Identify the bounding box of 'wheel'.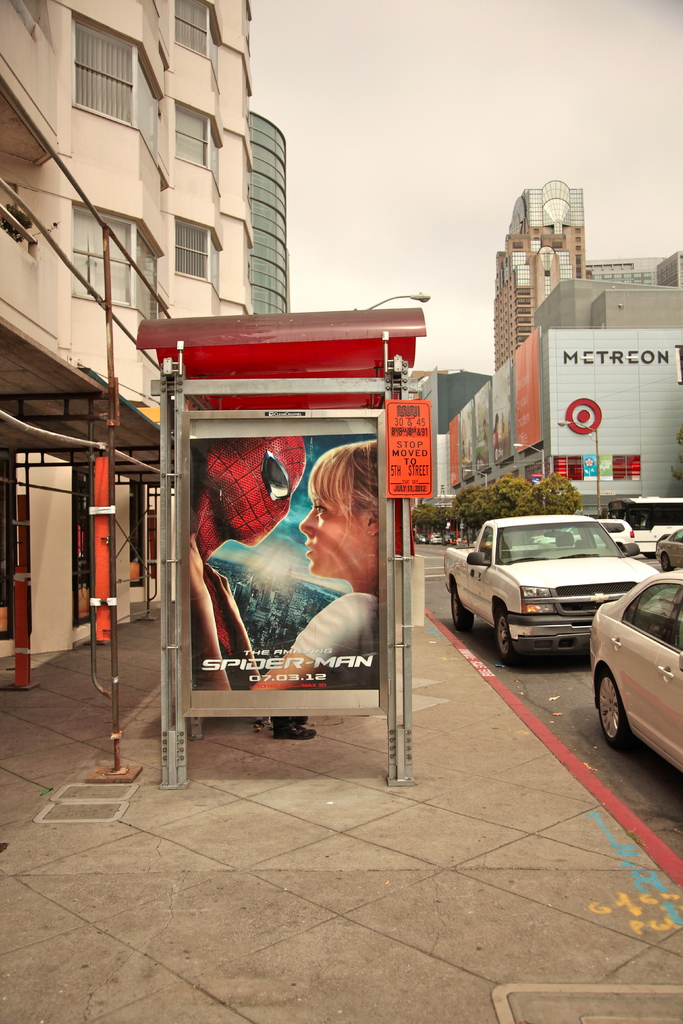
x1=497, y1=609, x2=518, y2=665.
